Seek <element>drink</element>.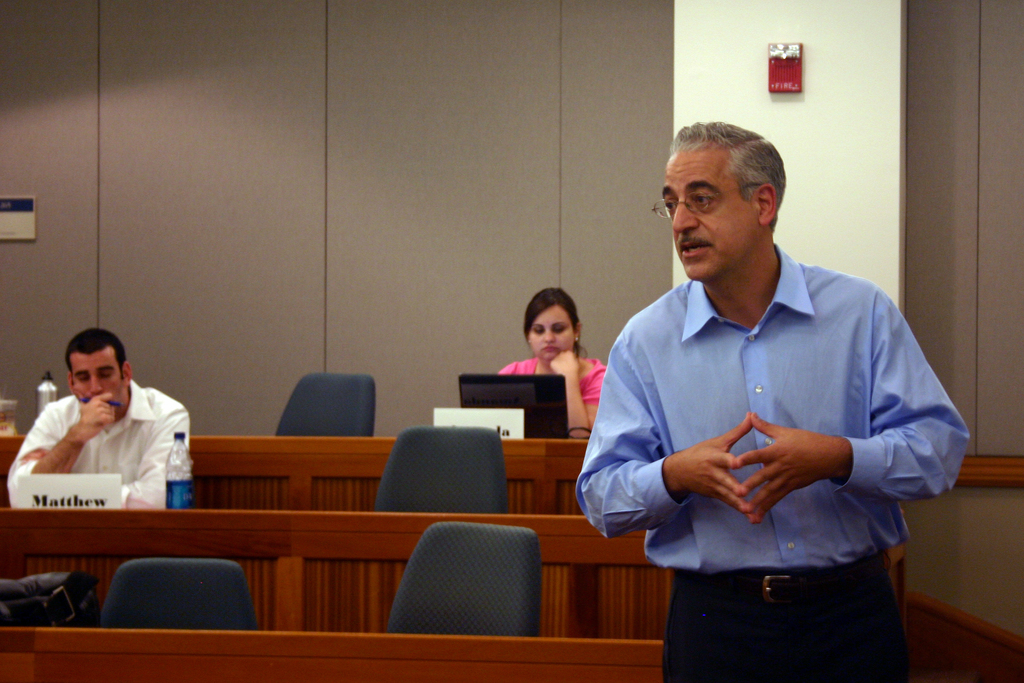
left=164, top=431, right=195, bottom=512.
